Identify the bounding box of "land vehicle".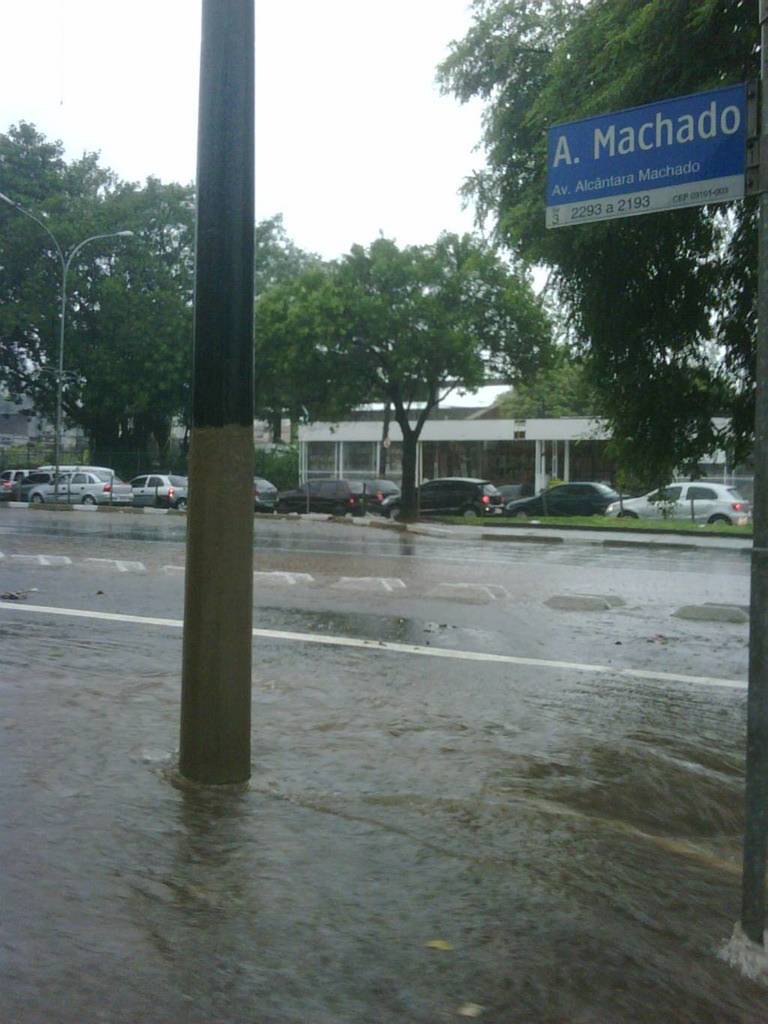
crop(251, 469, 273, 503).
